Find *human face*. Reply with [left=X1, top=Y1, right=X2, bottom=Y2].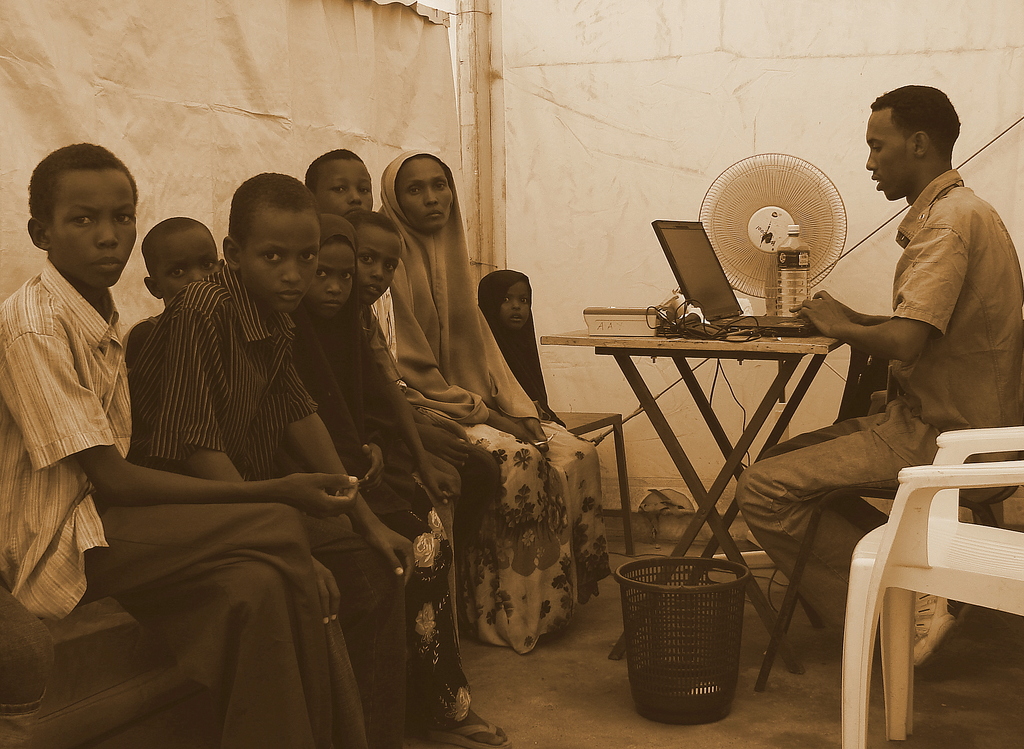
[left=310, top=245, right=356, bottom=317].
